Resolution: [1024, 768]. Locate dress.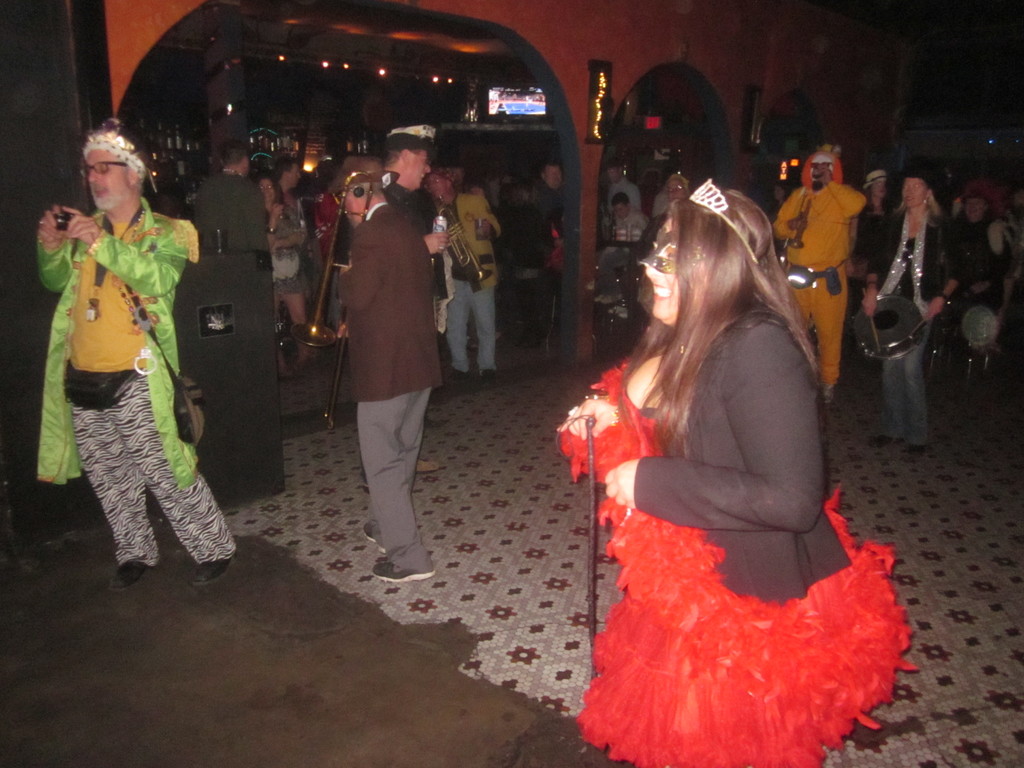
561,353,925,767.
